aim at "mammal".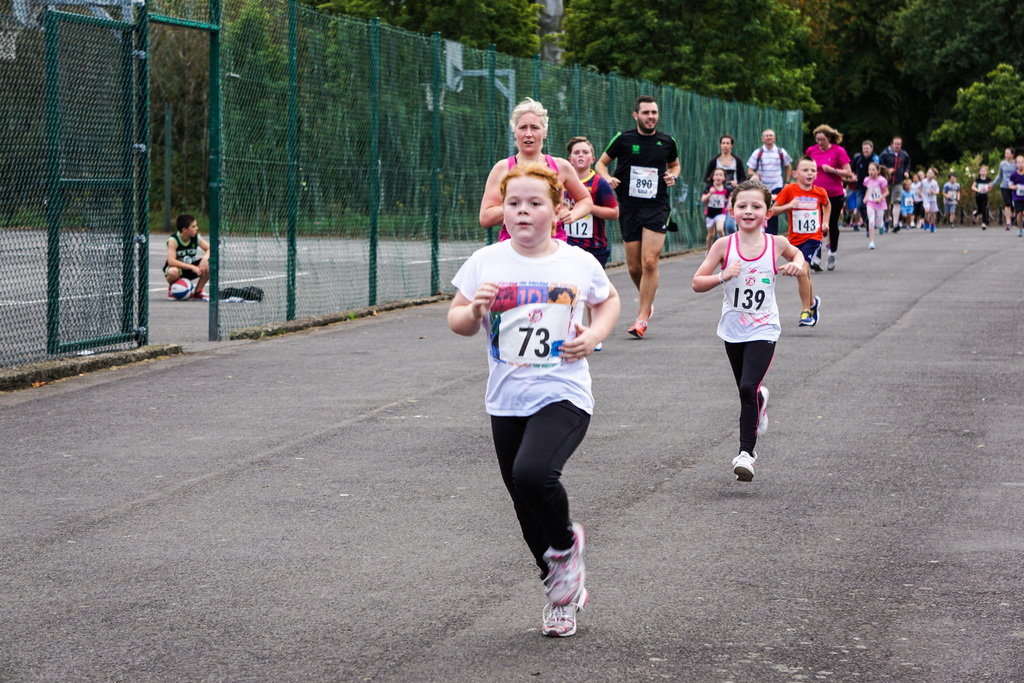
Aimed at x1=1000, y1=145, x2=1016, y2=229.
